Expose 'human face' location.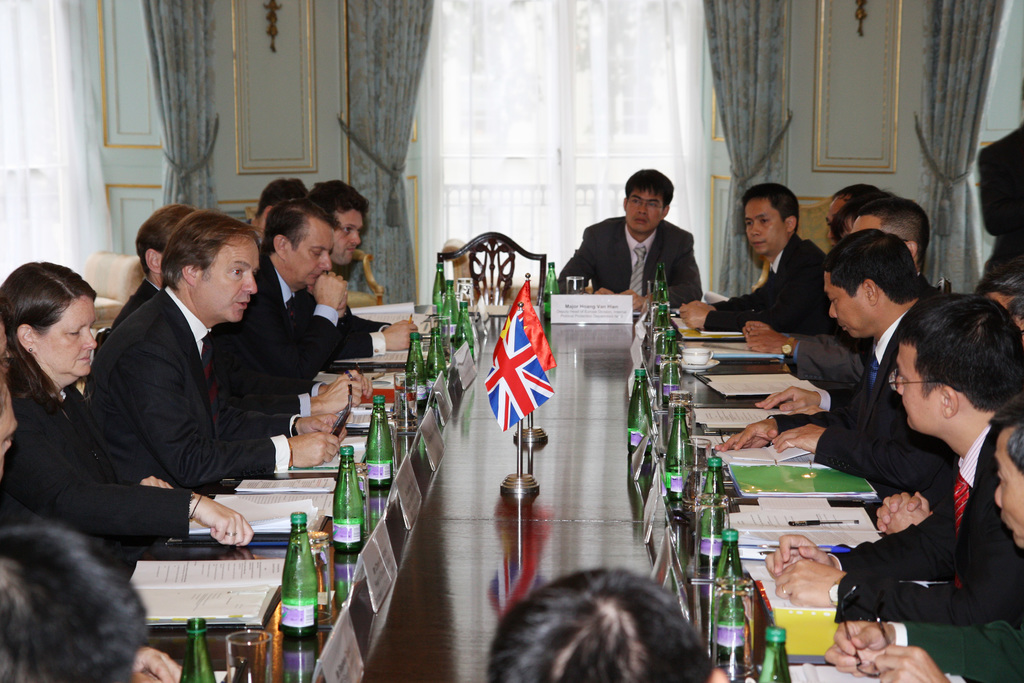
Exposed at box=[748, 199, 790, 259].
